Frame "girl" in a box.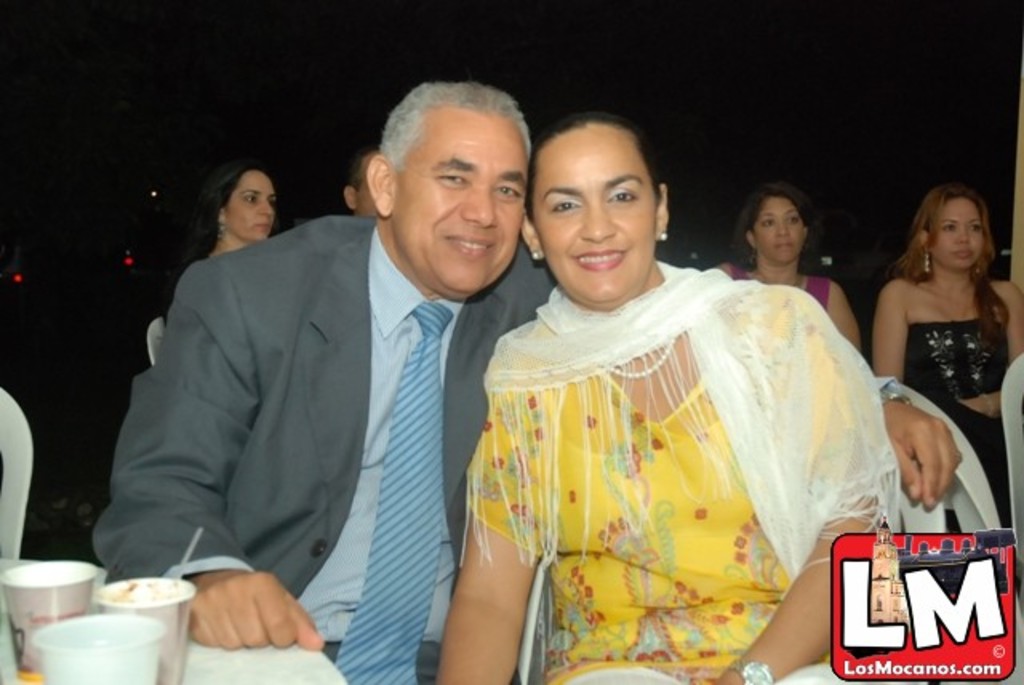
(157,165,277,317).
